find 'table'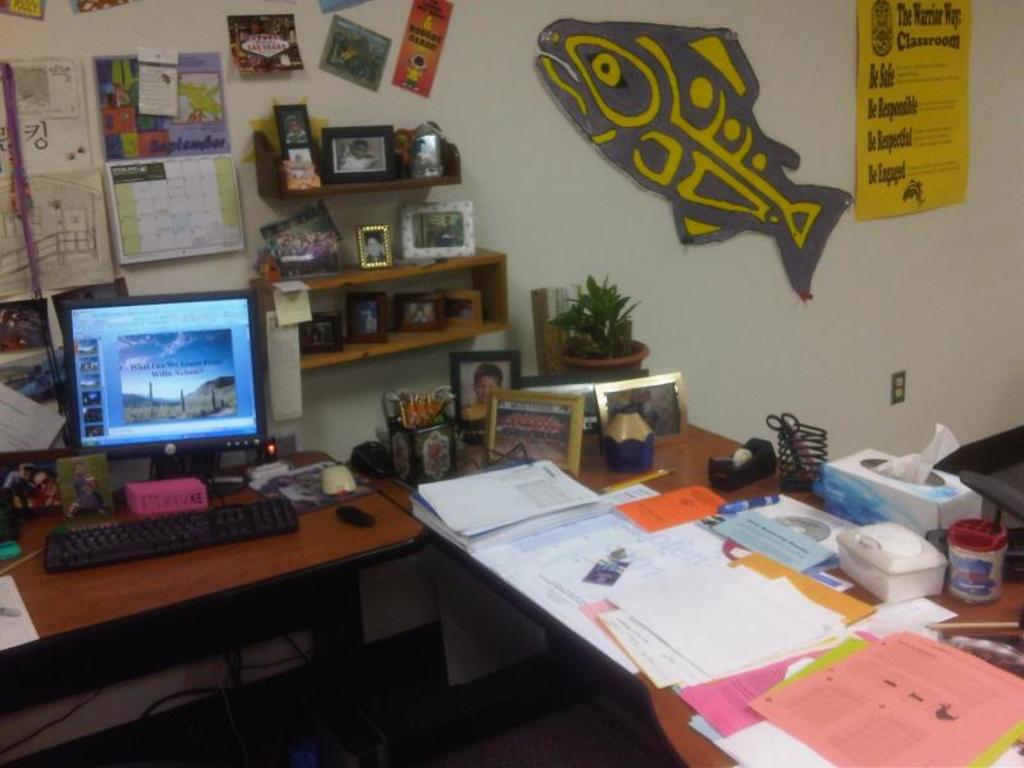
BBox(334, 415, 1000, 746)
